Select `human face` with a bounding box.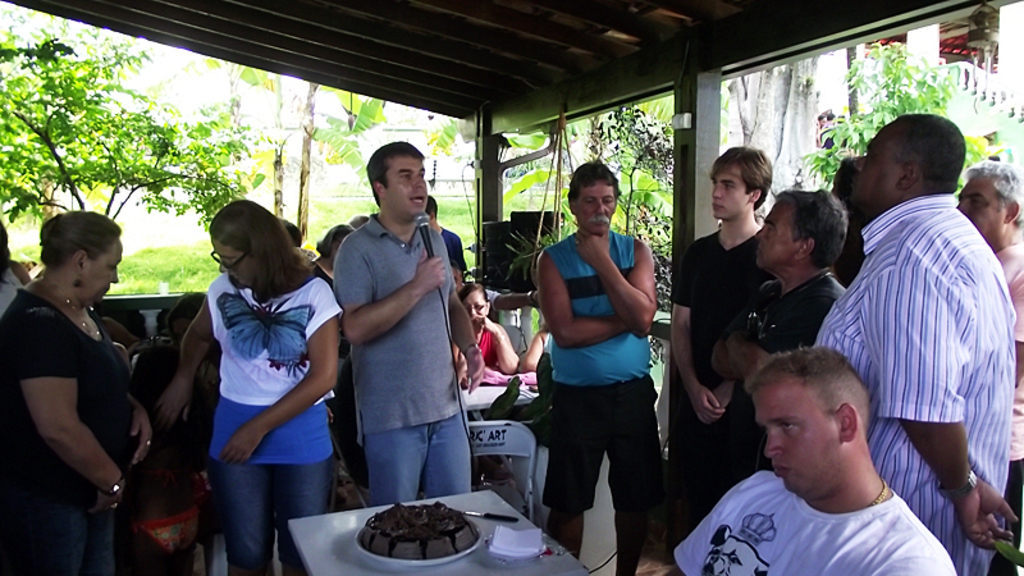
[760,394,850,503].
